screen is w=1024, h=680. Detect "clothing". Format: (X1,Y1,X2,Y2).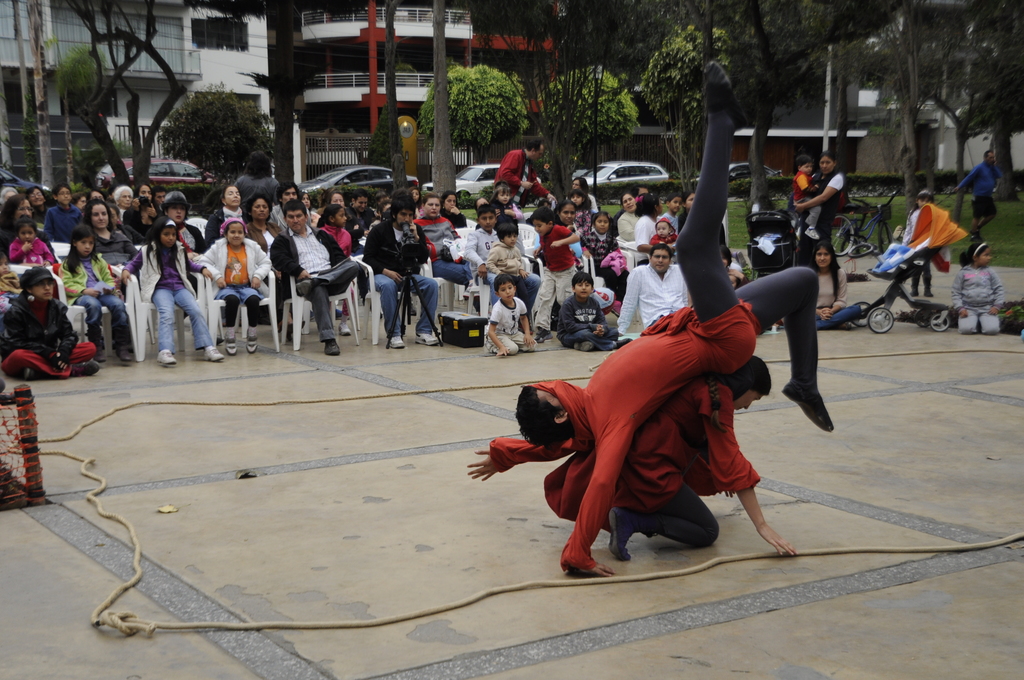
(902,208,934,298).
